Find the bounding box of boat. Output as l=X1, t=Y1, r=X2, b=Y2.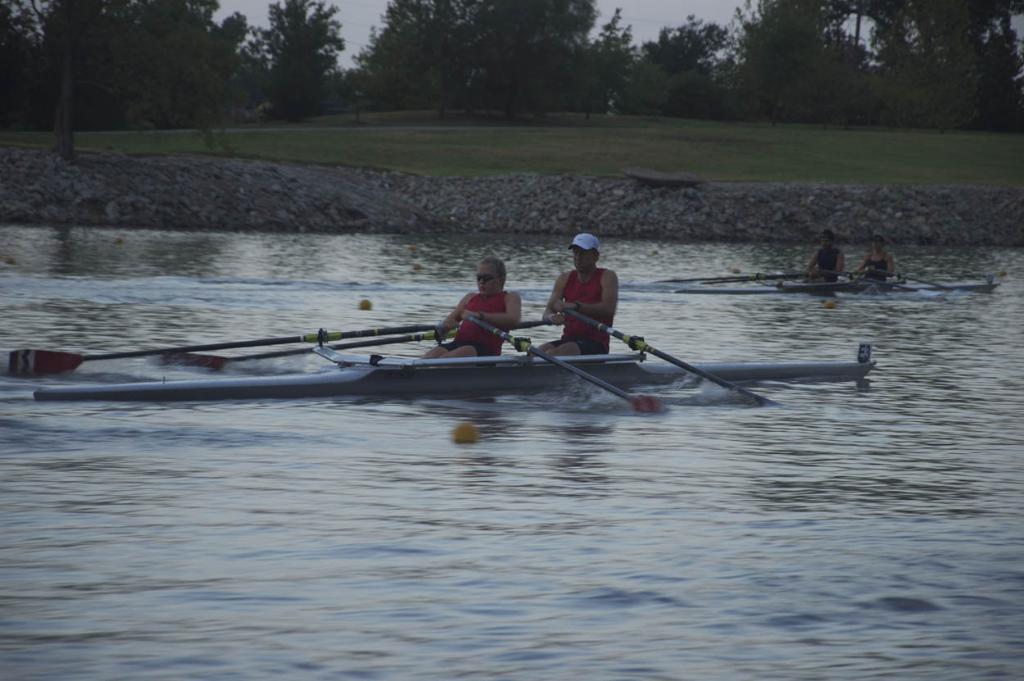
l=2, t=234, r=938, b=447.
